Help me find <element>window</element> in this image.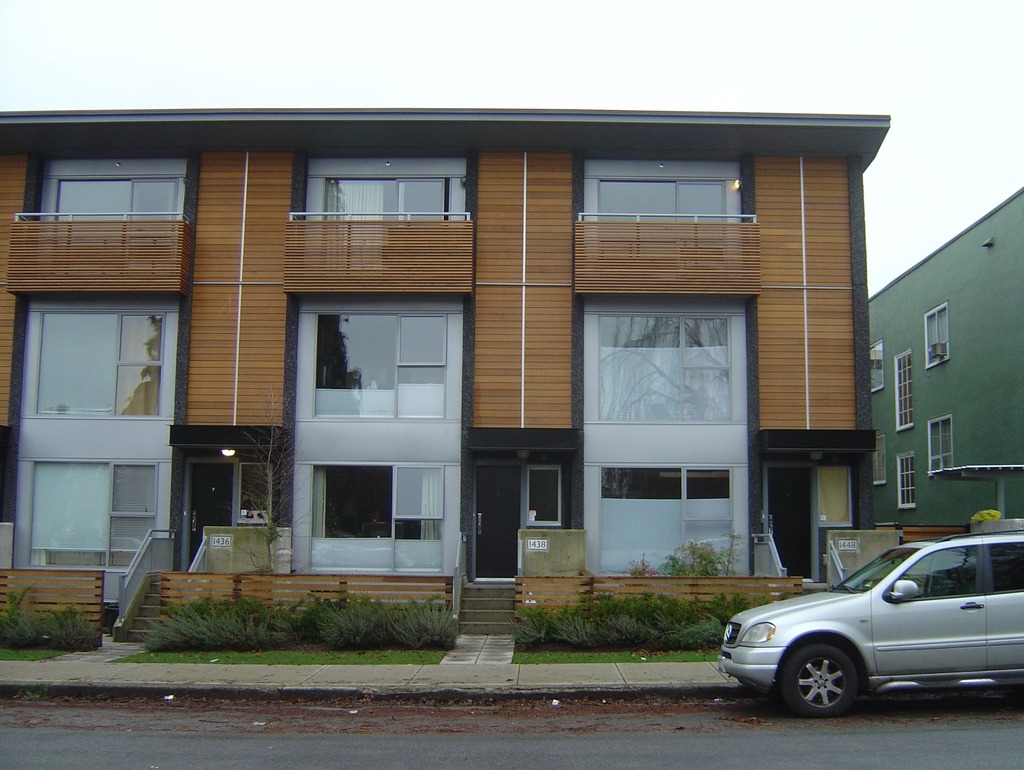
Found it: [673,183,726,268].
